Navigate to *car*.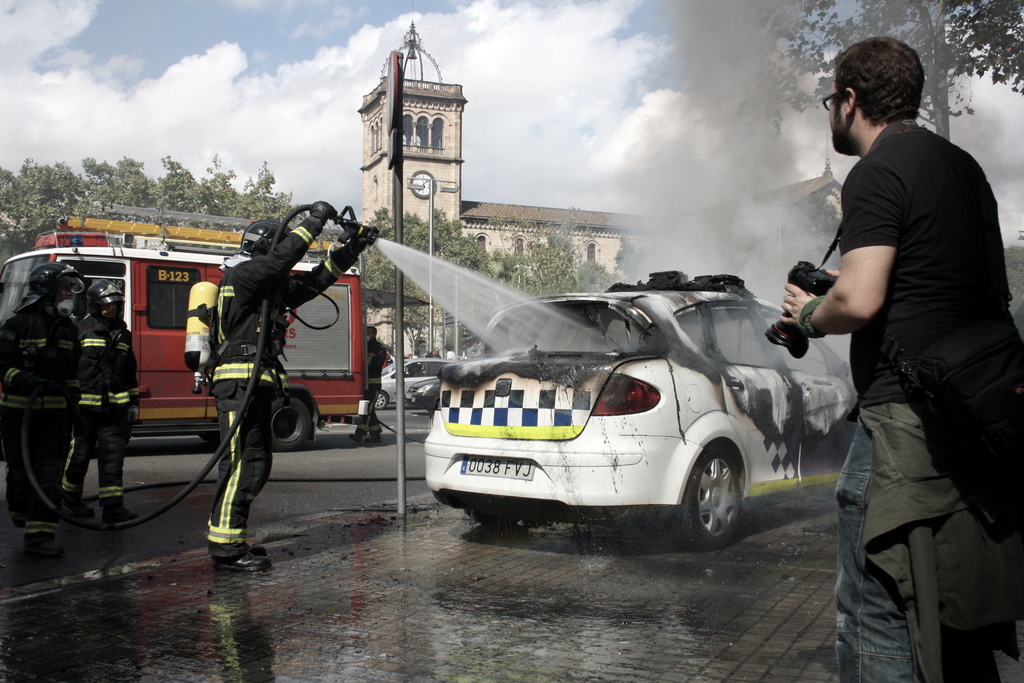
Navigation target: 420, 265, 854, 547.
